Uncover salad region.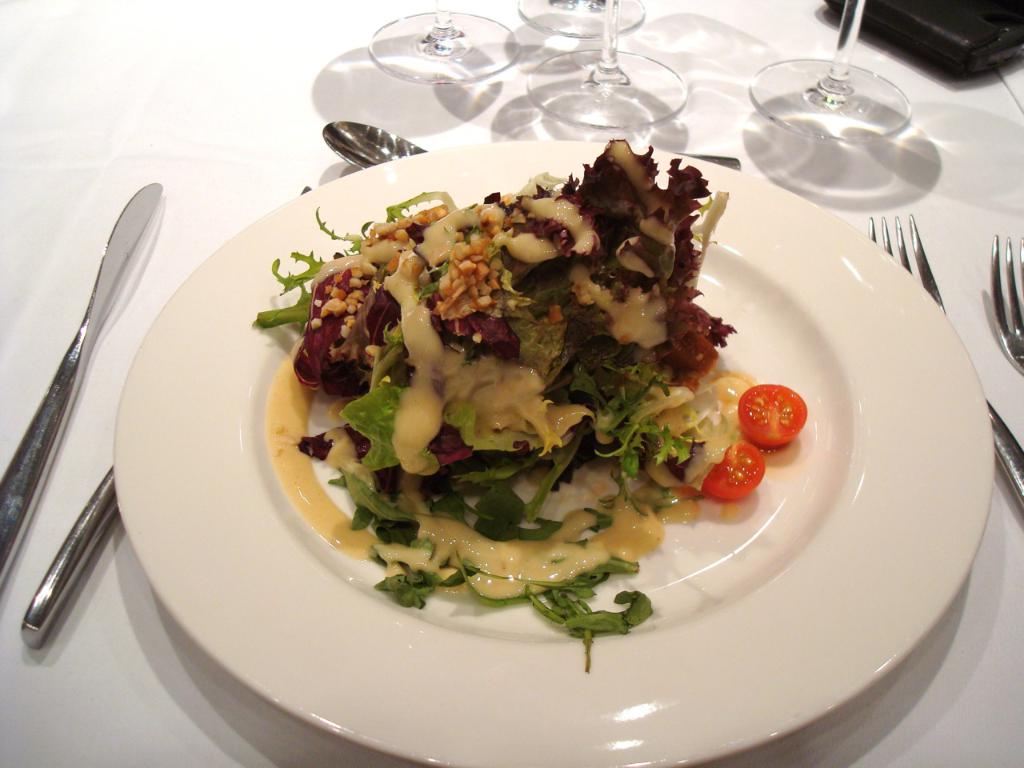
Uncovered: 234,134,829,680.
